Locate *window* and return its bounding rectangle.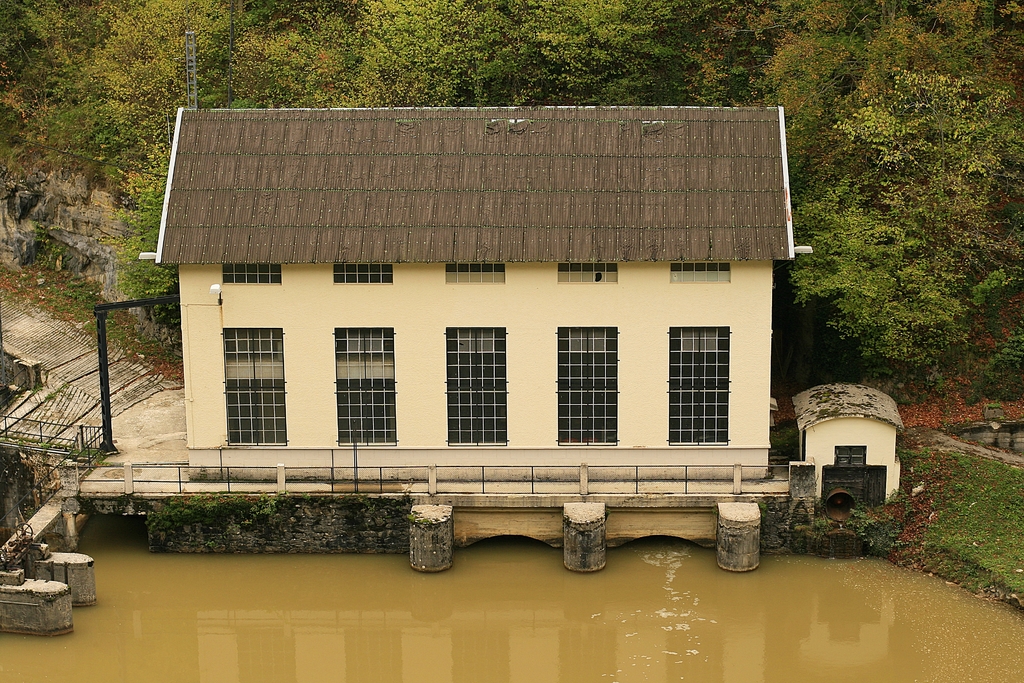
region(447, 325, 505, 446).
